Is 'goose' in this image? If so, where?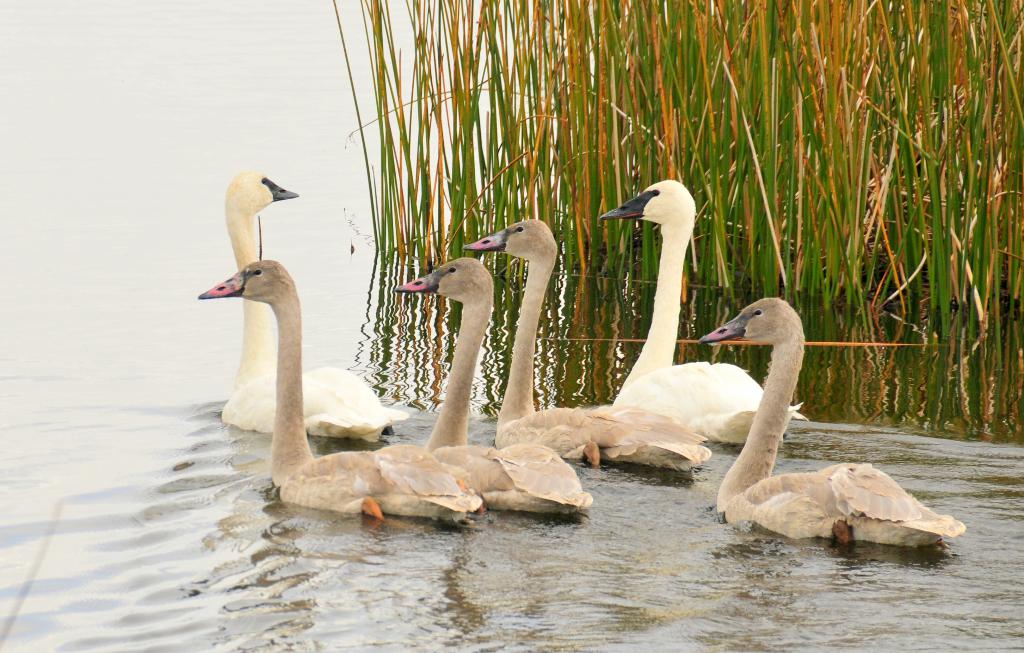
Yes, at crop(700, 295, 964, 551).
